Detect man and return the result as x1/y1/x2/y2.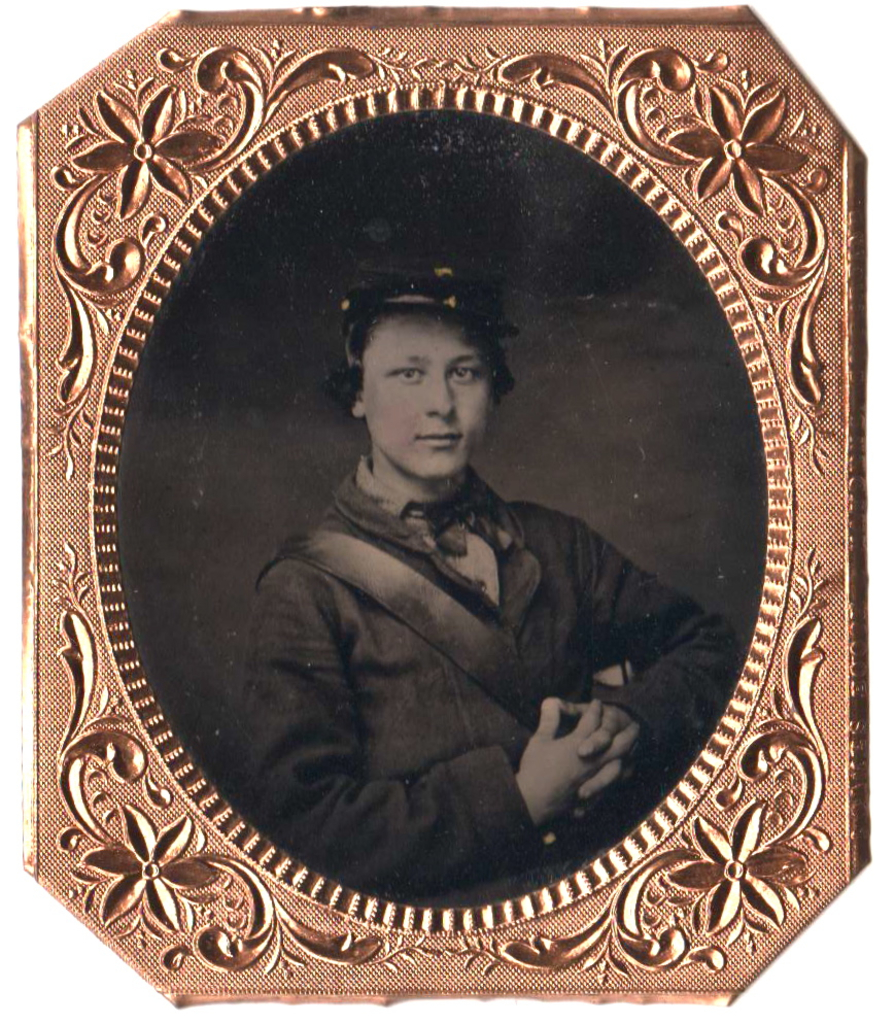
240/270/696/933.
